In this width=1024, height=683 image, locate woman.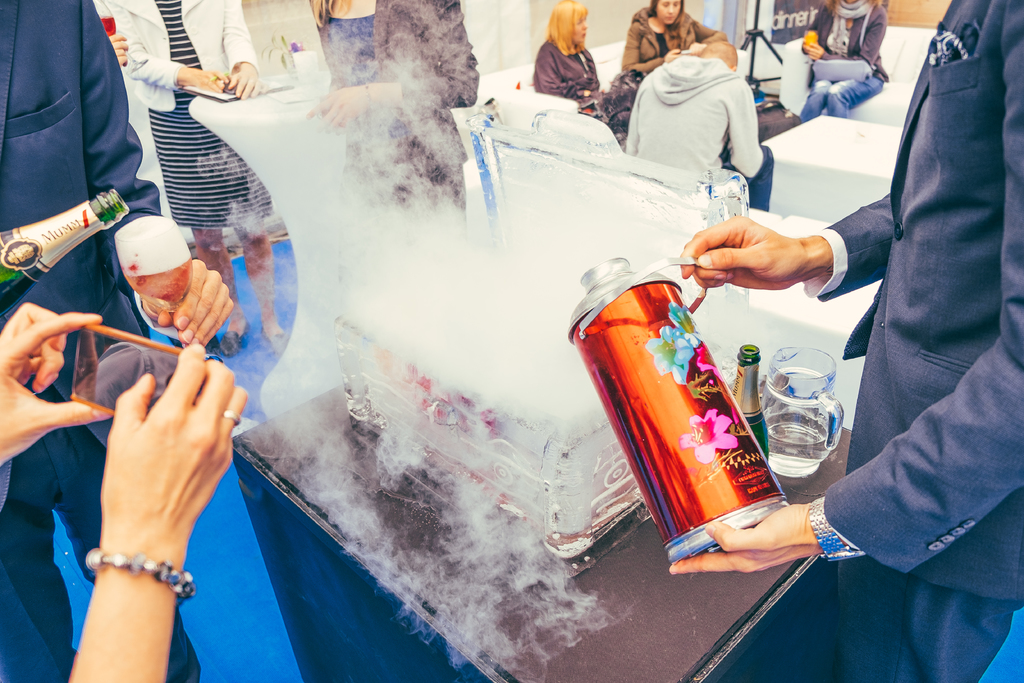
Bounding box: box=[620, 0, 727, 73].
